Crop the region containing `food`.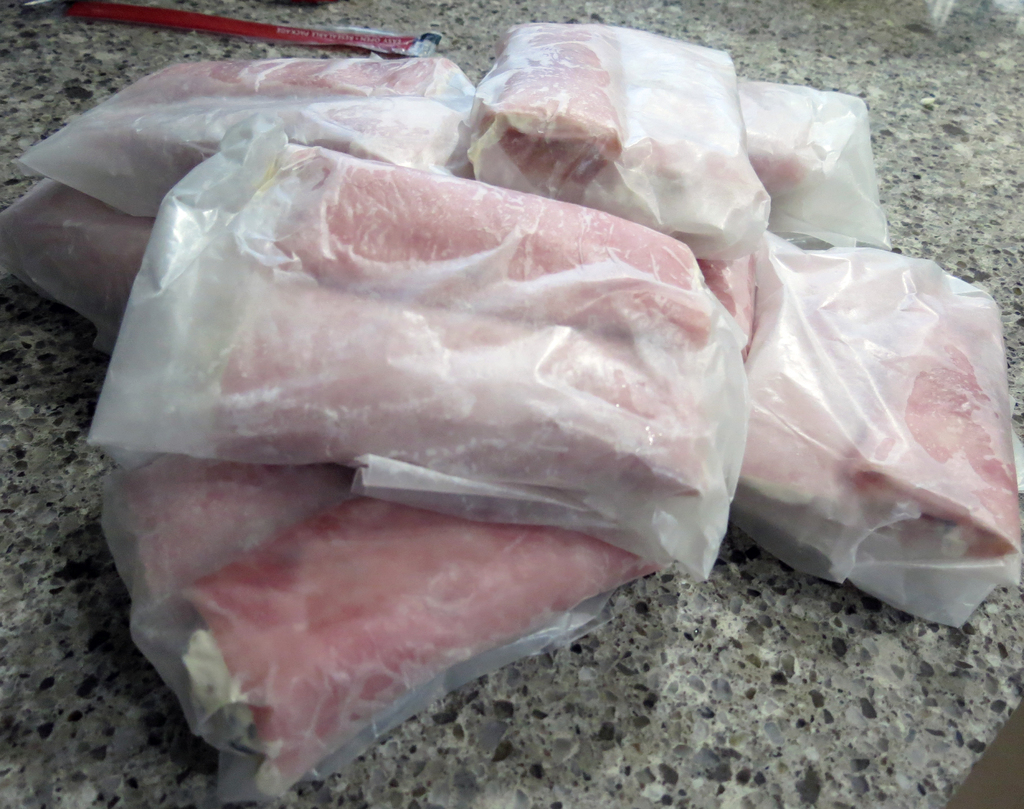
Crop region: 90 117 222 188.
